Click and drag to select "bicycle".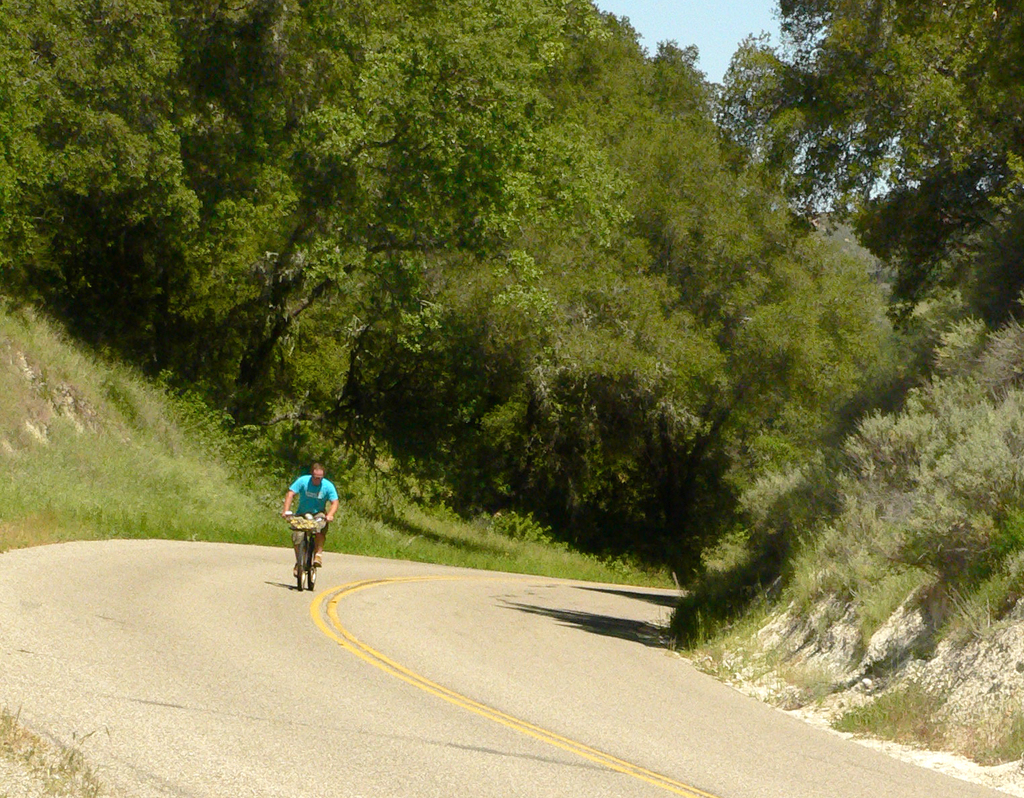
Selection: Rect(282, 513, 333, 587).
